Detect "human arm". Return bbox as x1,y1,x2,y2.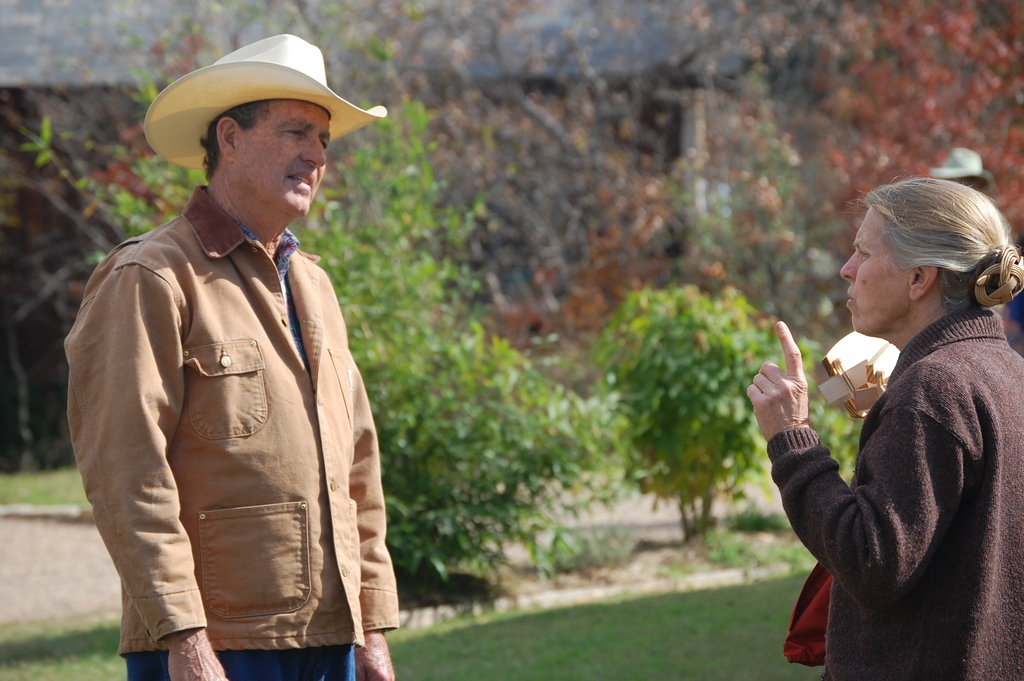
69,264,239,679.
